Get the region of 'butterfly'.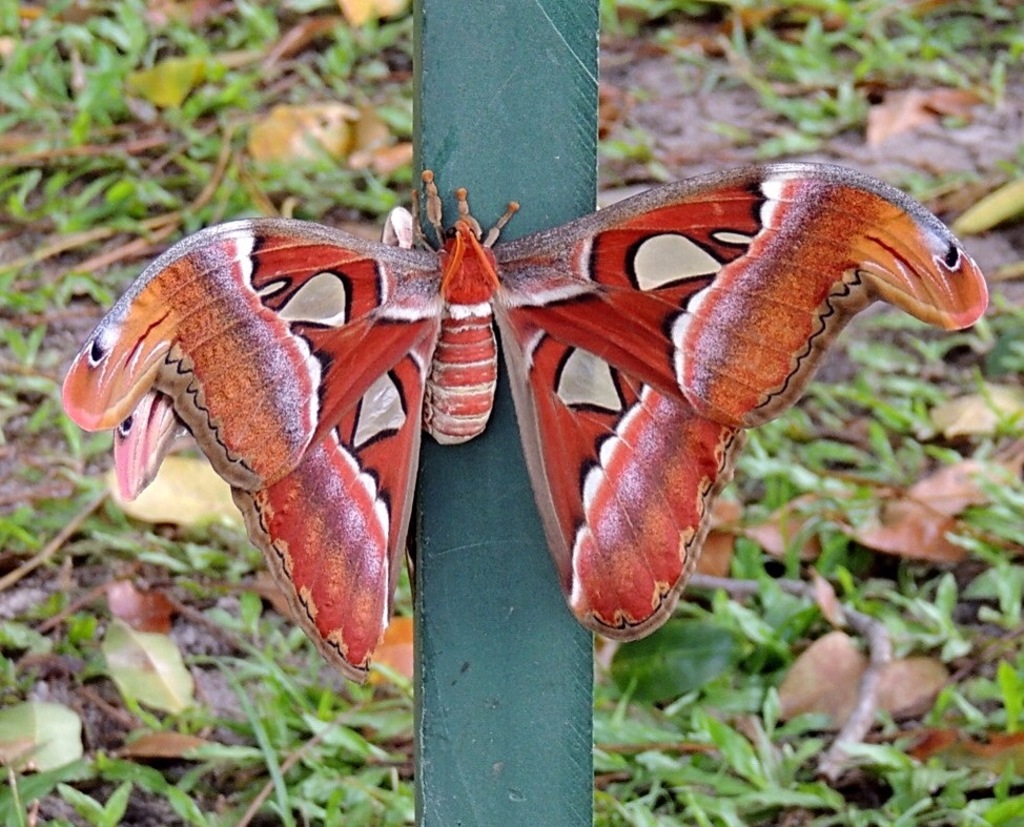
x1=62 y1=172 x2=987 y2=685.
